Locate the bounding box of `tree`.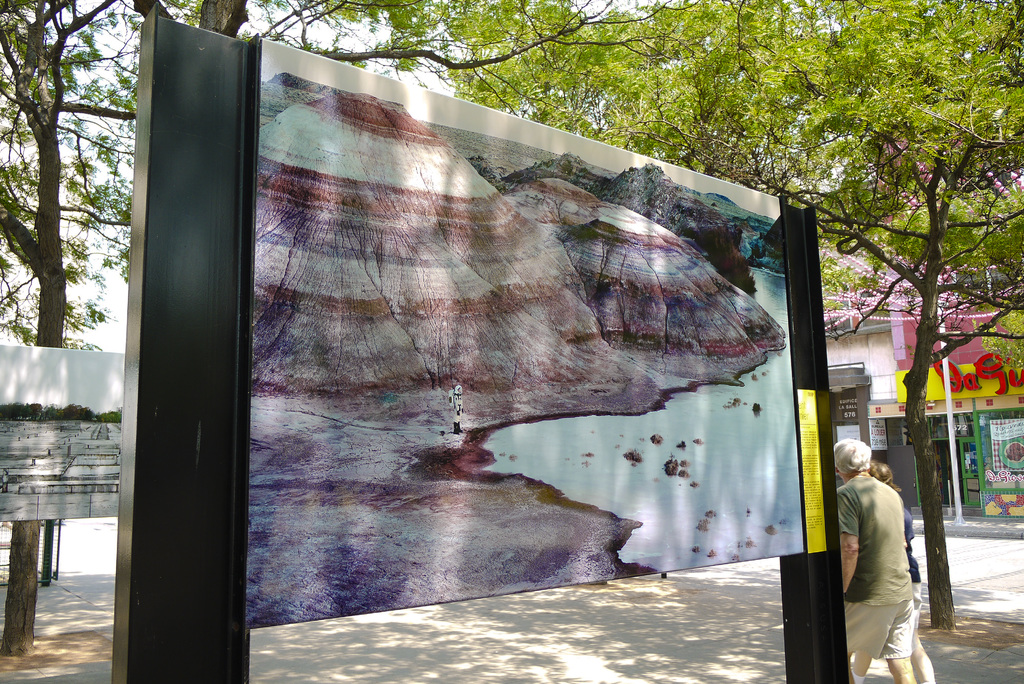
Bounding box: Rect(855, 187, 1023, 368).
